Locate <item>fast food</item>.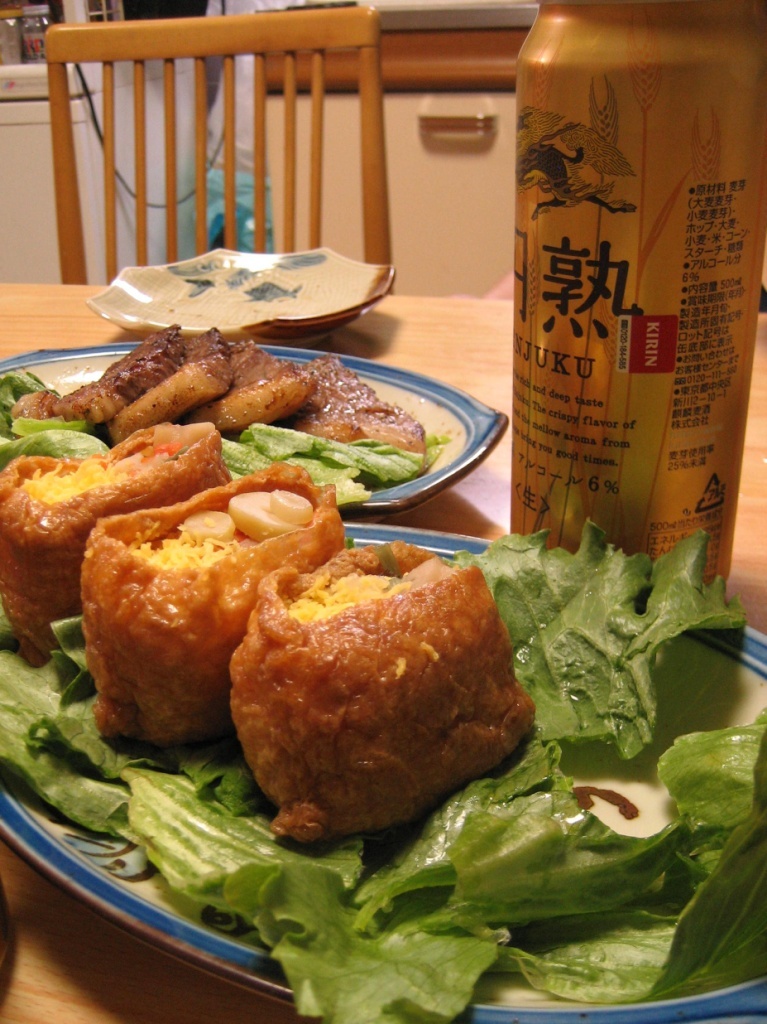
Bounding box: 7 410 221 657.
